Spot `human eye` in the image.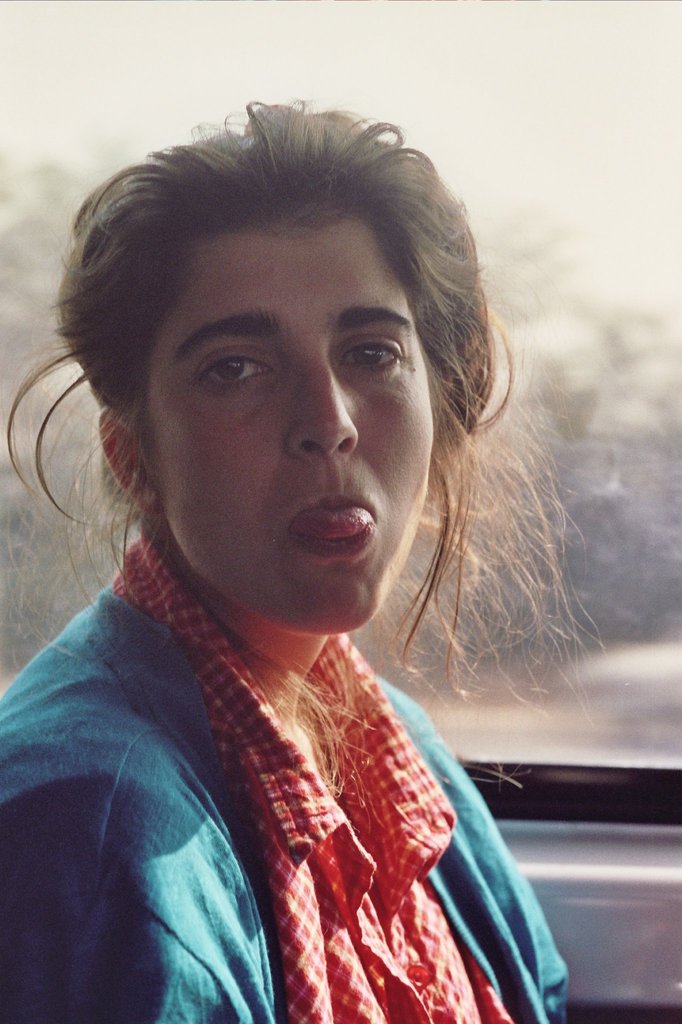
`human eye` found at left=190, top=351, right=281, bottom=389.
